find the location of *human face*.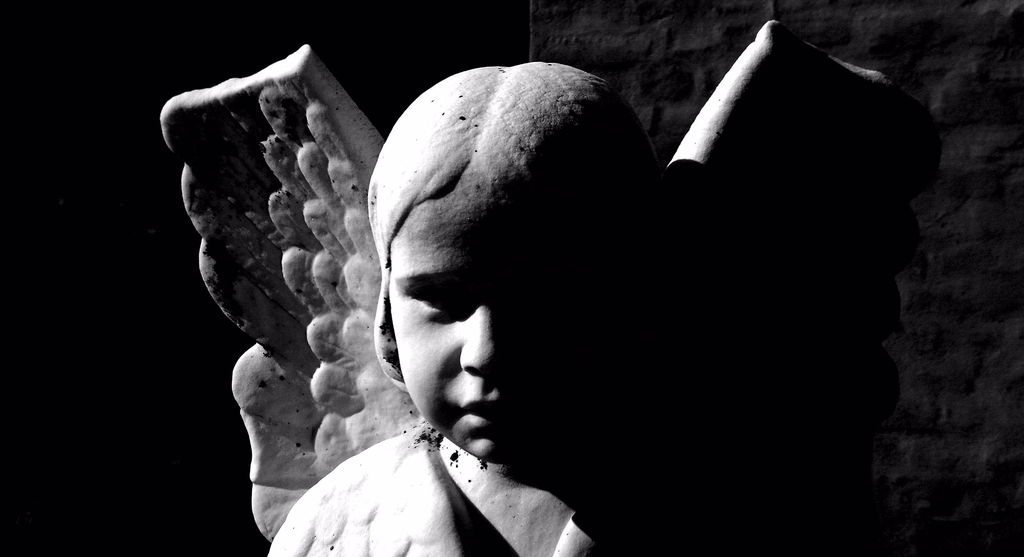
Location: box=[394, 168, 540, 456].
